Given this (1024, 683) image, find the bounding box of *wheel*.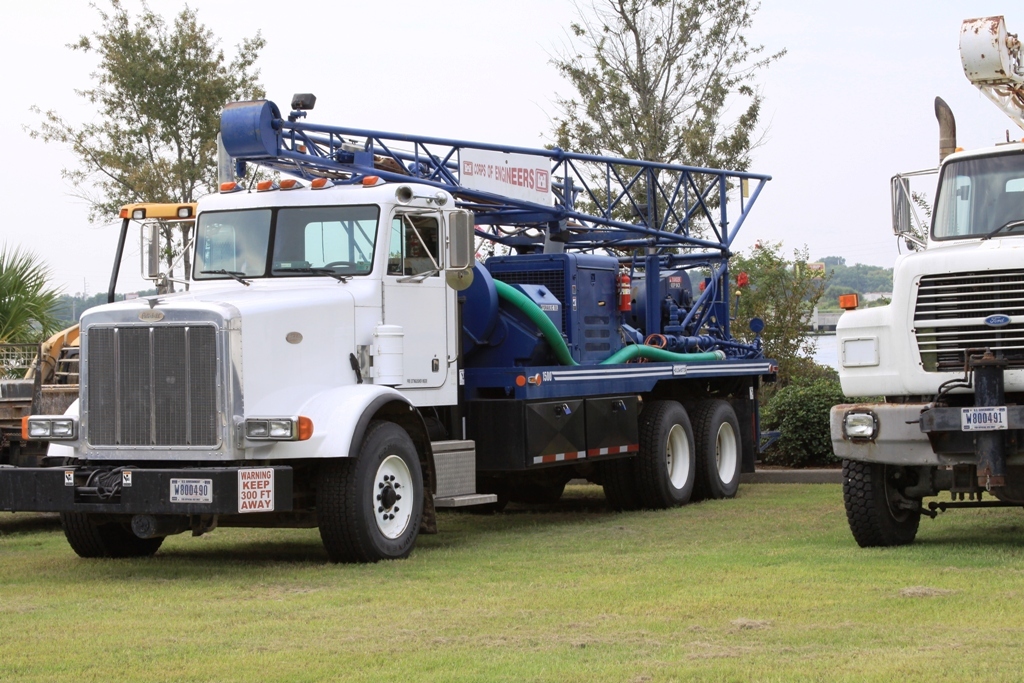
<box>848,454,922,550</box>.
